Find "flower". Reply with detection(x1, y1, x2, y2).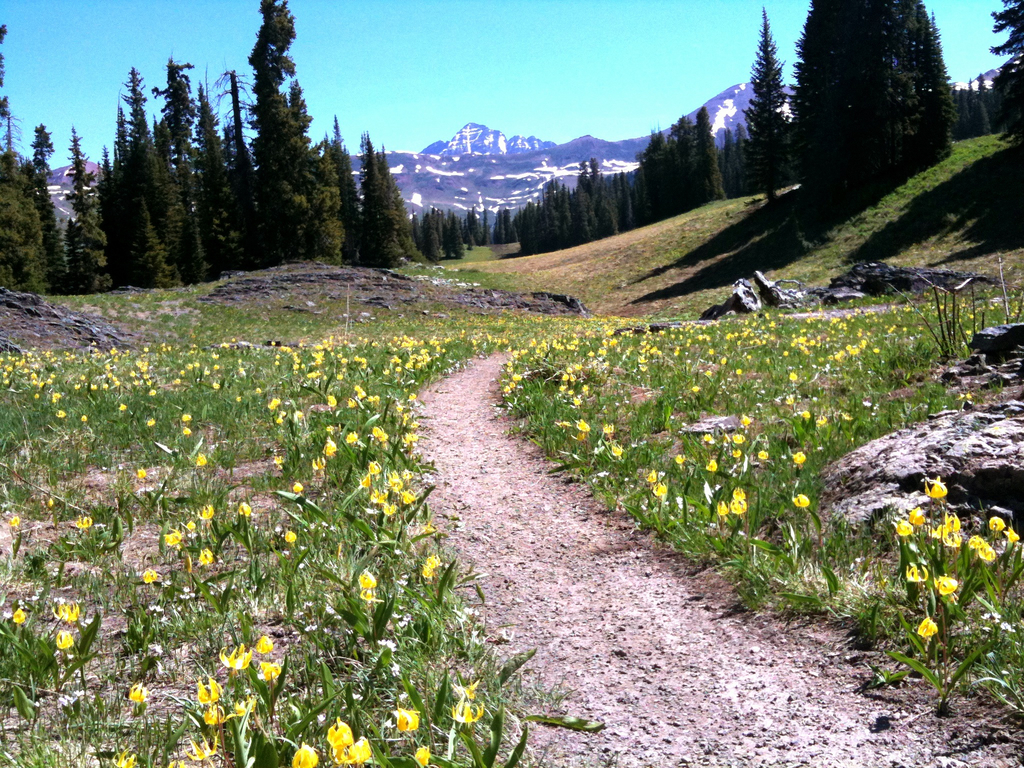
detection(143, 414, 154, 428).
